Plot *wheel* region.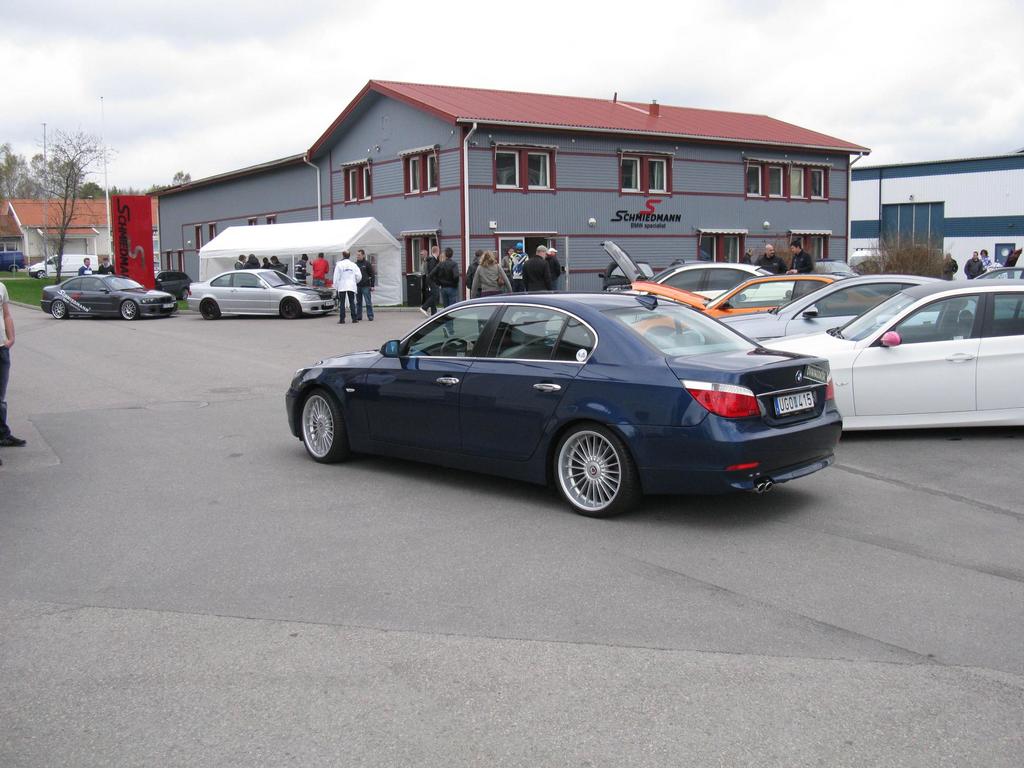
Plotted at 10, 266, 16, 272.
